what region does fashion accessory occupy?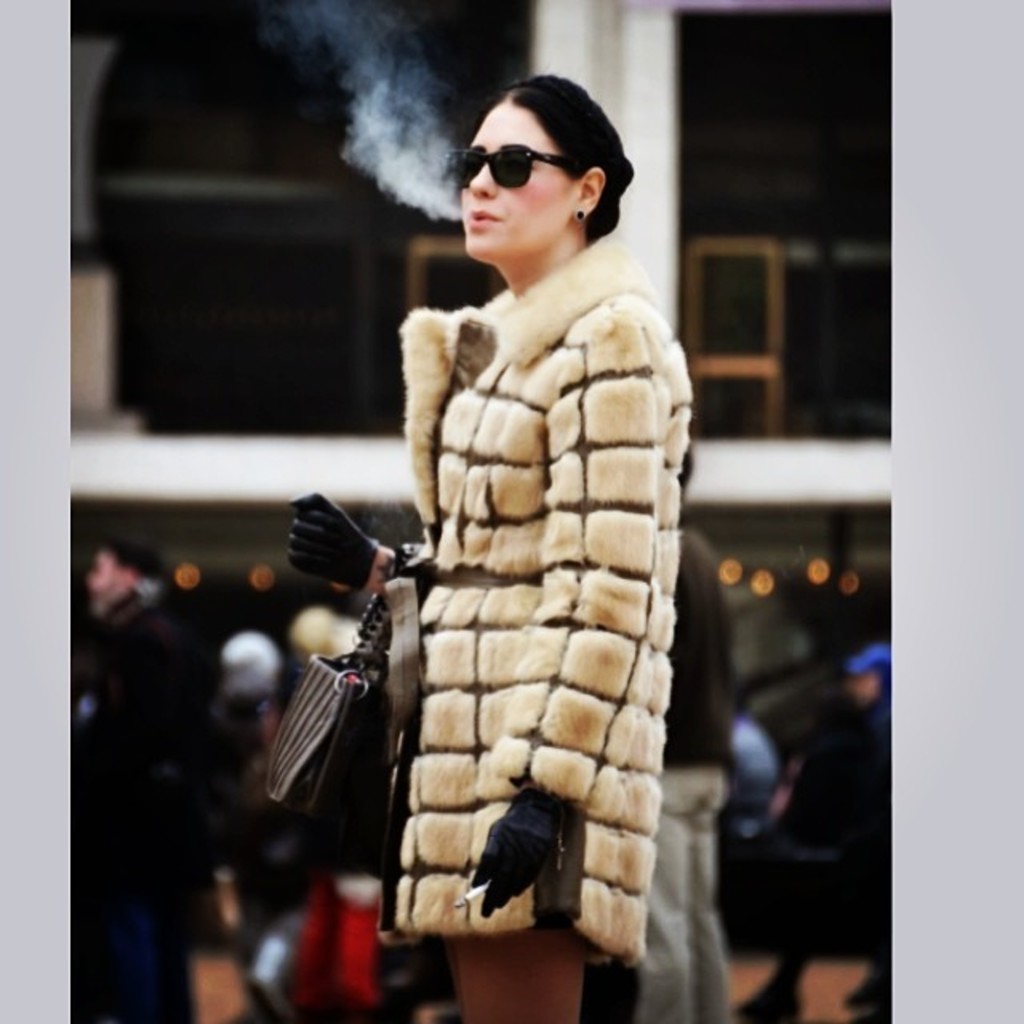
rect(254, 541, 422, 934).
